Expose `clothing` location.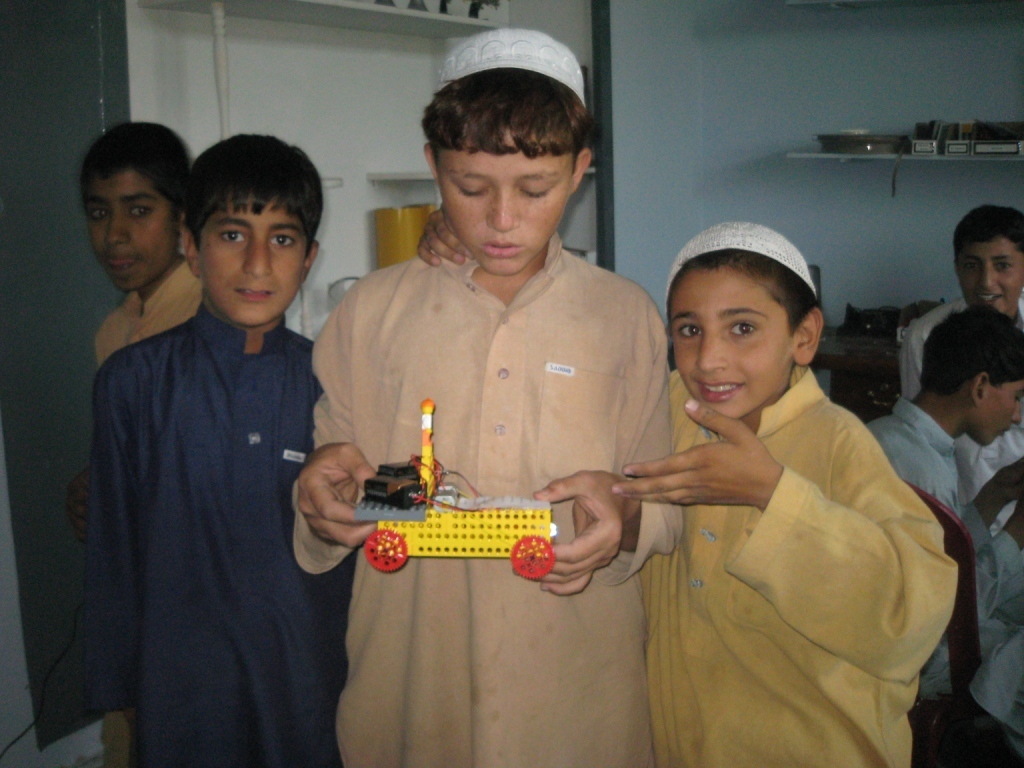
Exposed at bbox(292, 229, 684, 767).
